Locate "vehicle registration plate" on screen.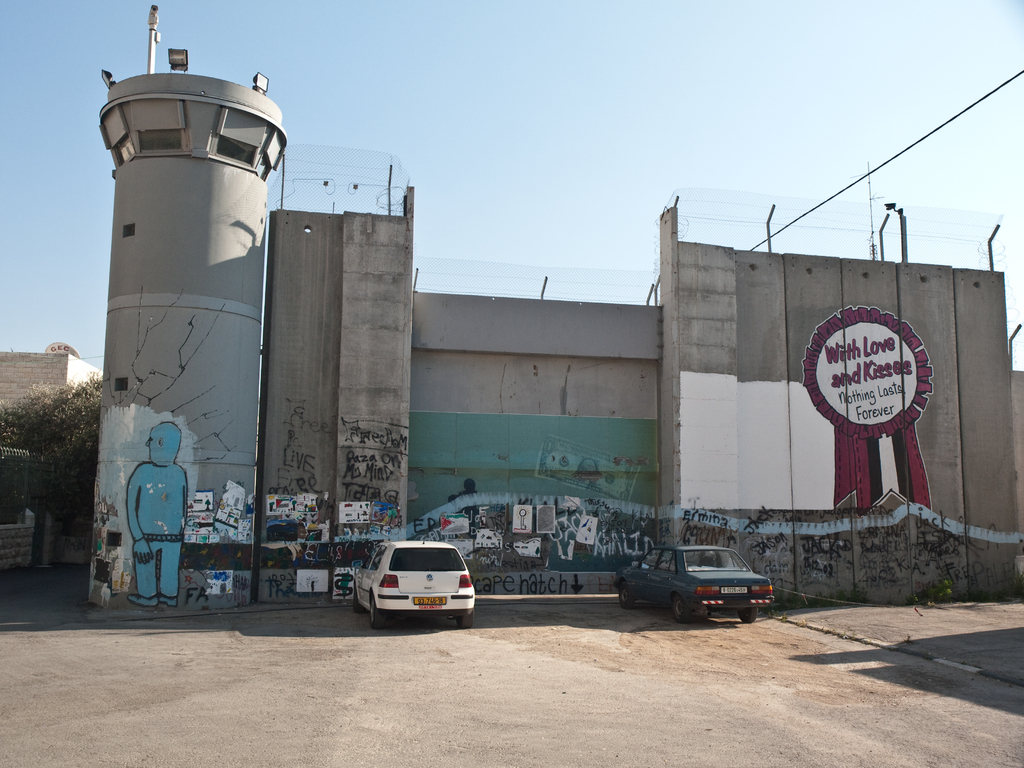
On screen at left=719, top=580, right=748, bottom=593.
